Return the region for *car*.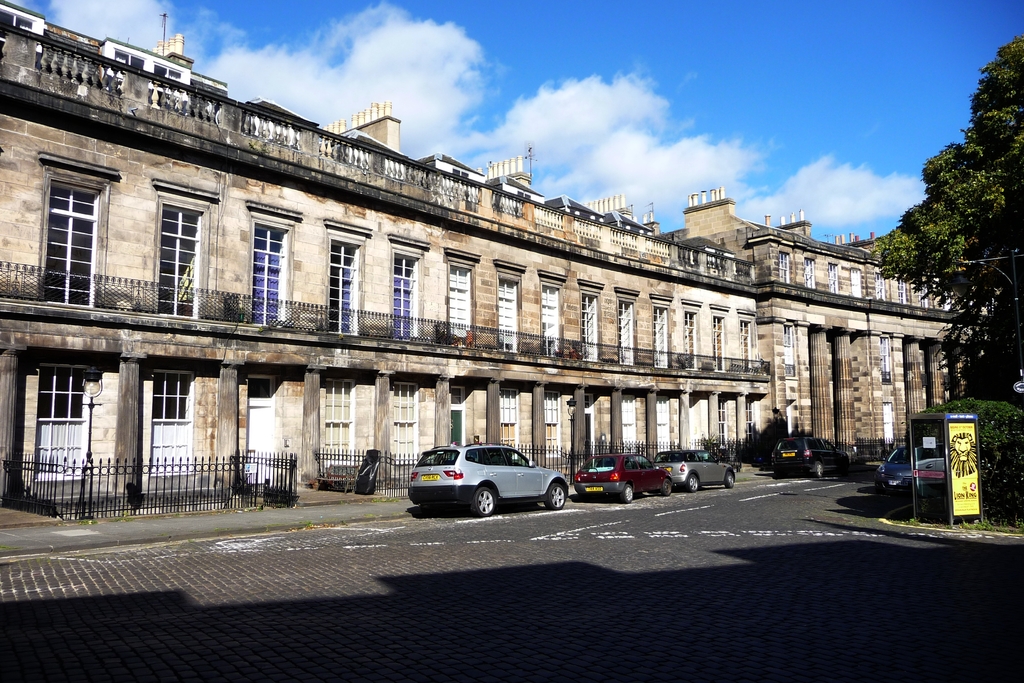
(left=579, top=449, right=682, bottom=506).
